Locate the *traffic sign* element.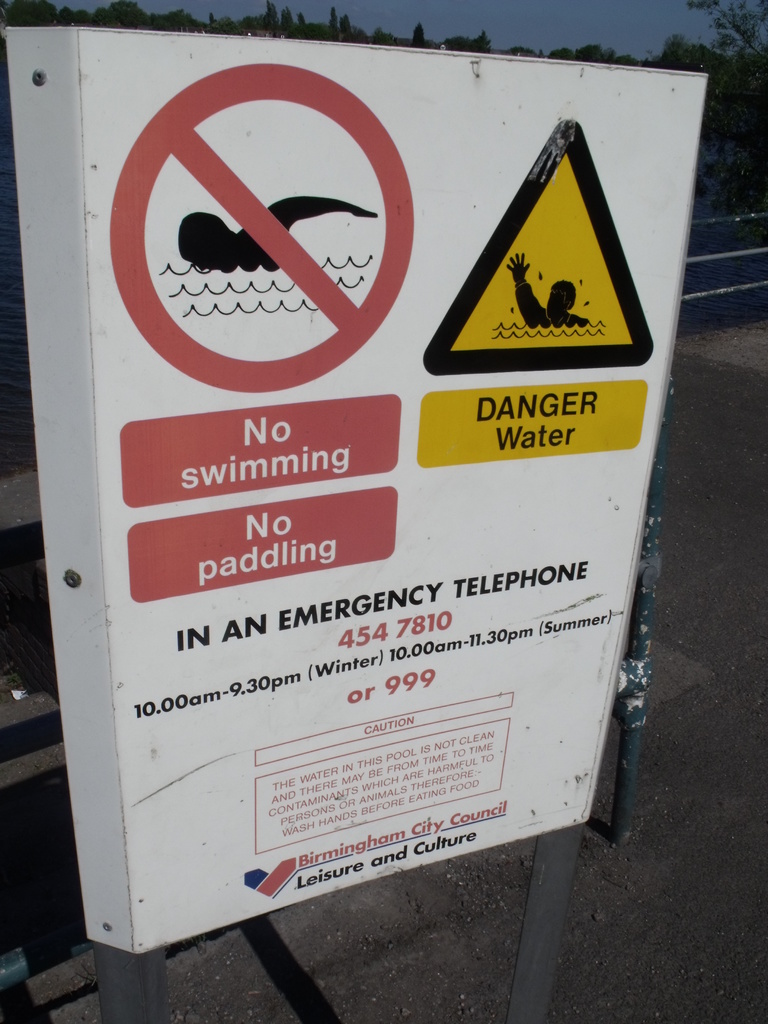
Element bbox: l=417, t=380, r=648, b=466.
